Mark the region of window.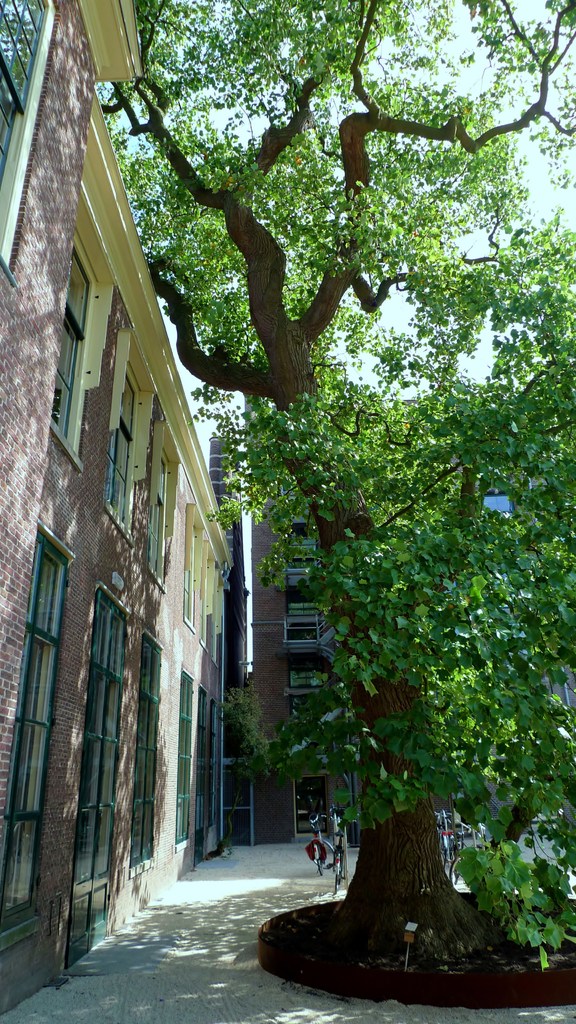
Region: 173/673/193/835.
